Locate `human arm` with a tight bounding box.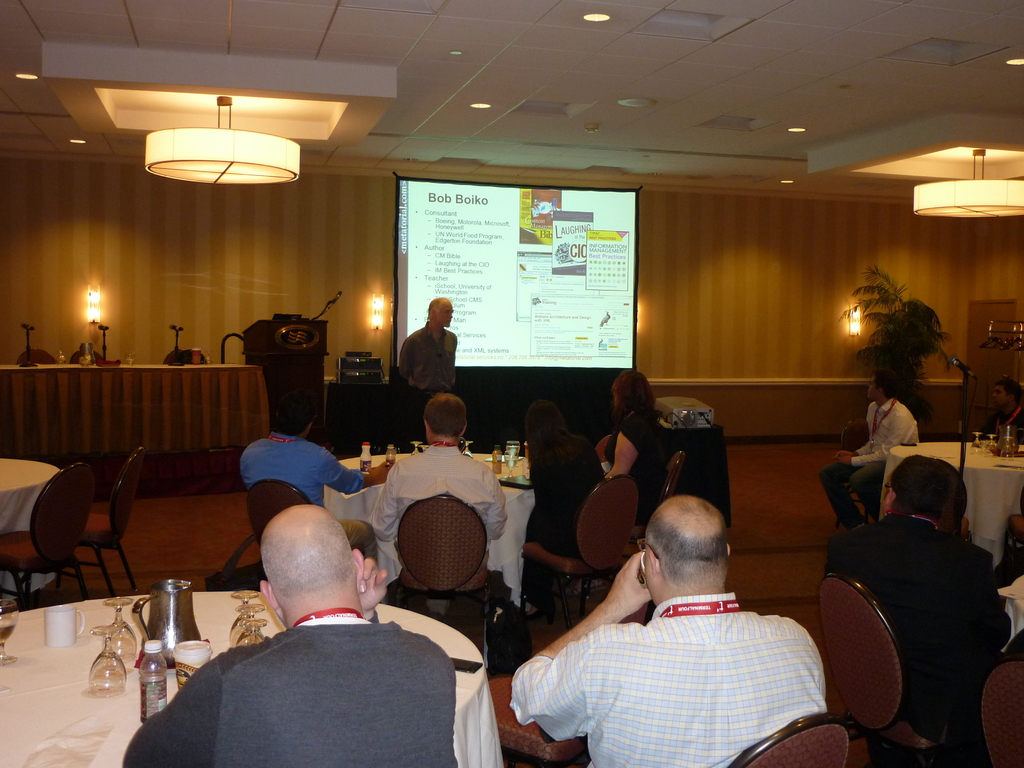
pyautogui.locateOnScreen(842, 425, 876, 456).
